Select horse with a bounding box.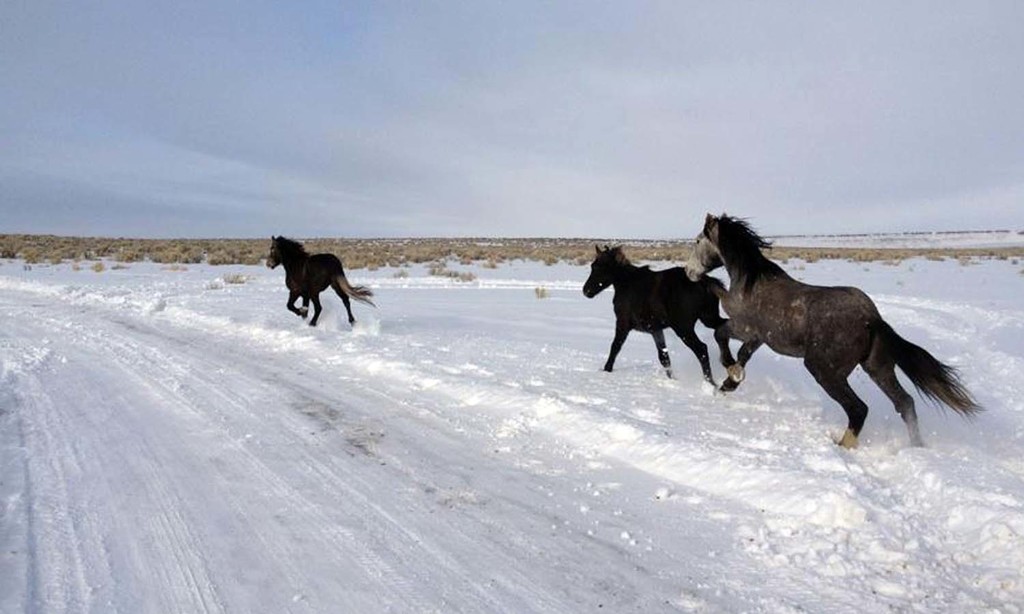
crop(582, 243, 747, 394).
